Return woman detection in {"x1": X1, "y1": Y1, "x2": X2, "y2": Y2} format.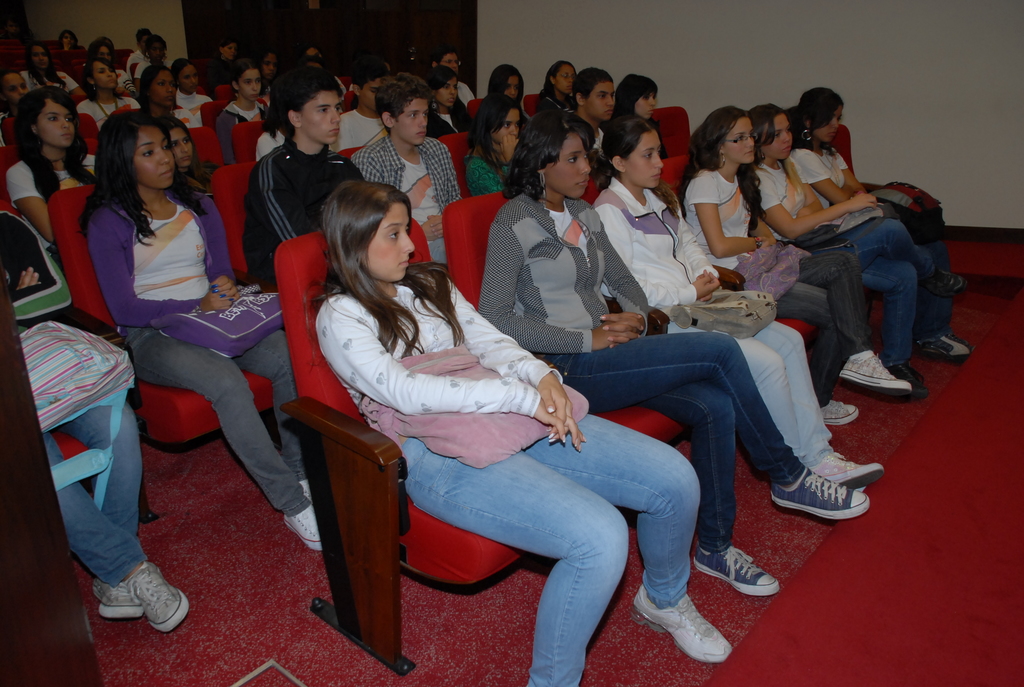
{"x1": 672, "y1": 103, "x2": 916, "y2": 427}.
